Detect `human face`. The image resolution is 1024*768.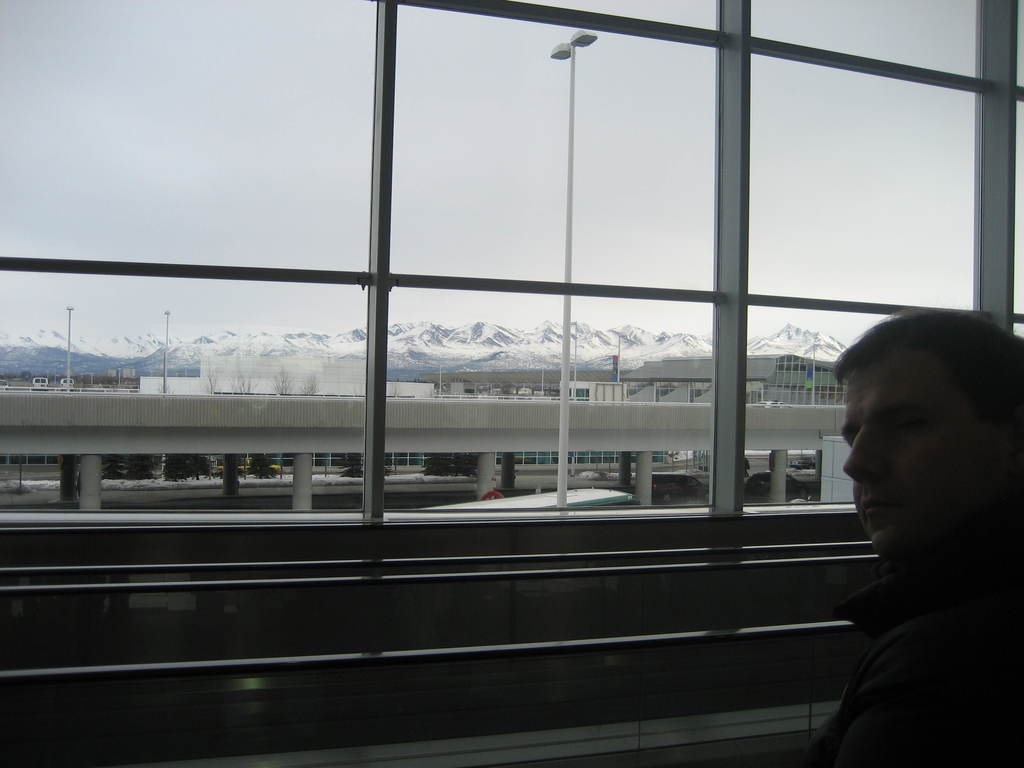
<bbox>845, 349, 980, 553</bbox>.
